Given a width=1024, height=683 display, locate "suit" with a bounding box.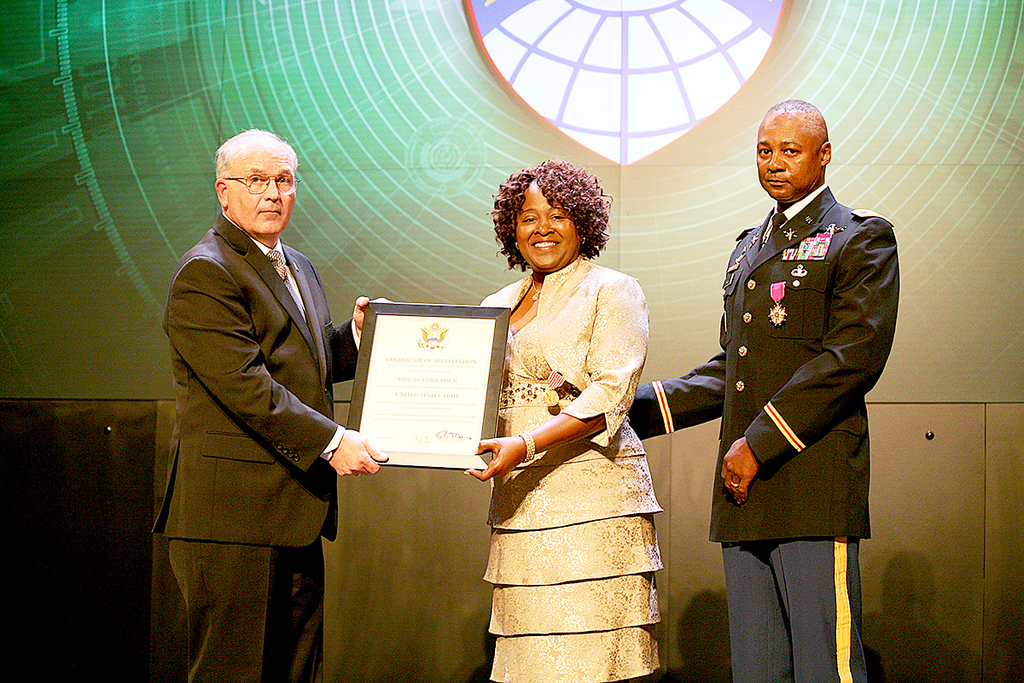
Located: 625 181 903 682.
